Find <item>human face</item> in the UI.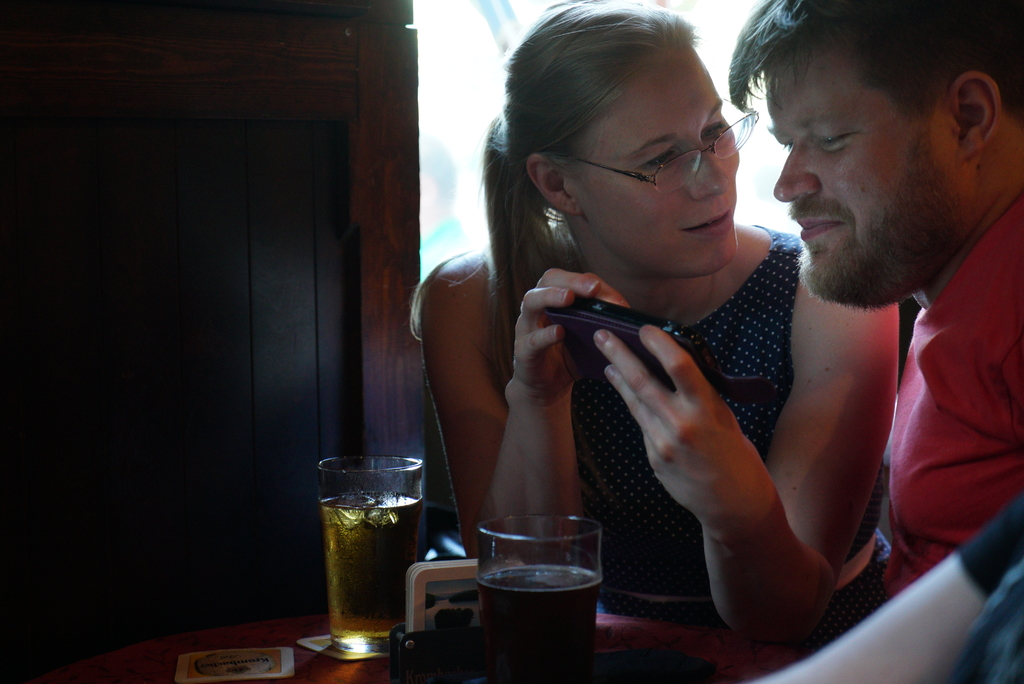
UI element at <region>573, 56, 742, 267</region>.
